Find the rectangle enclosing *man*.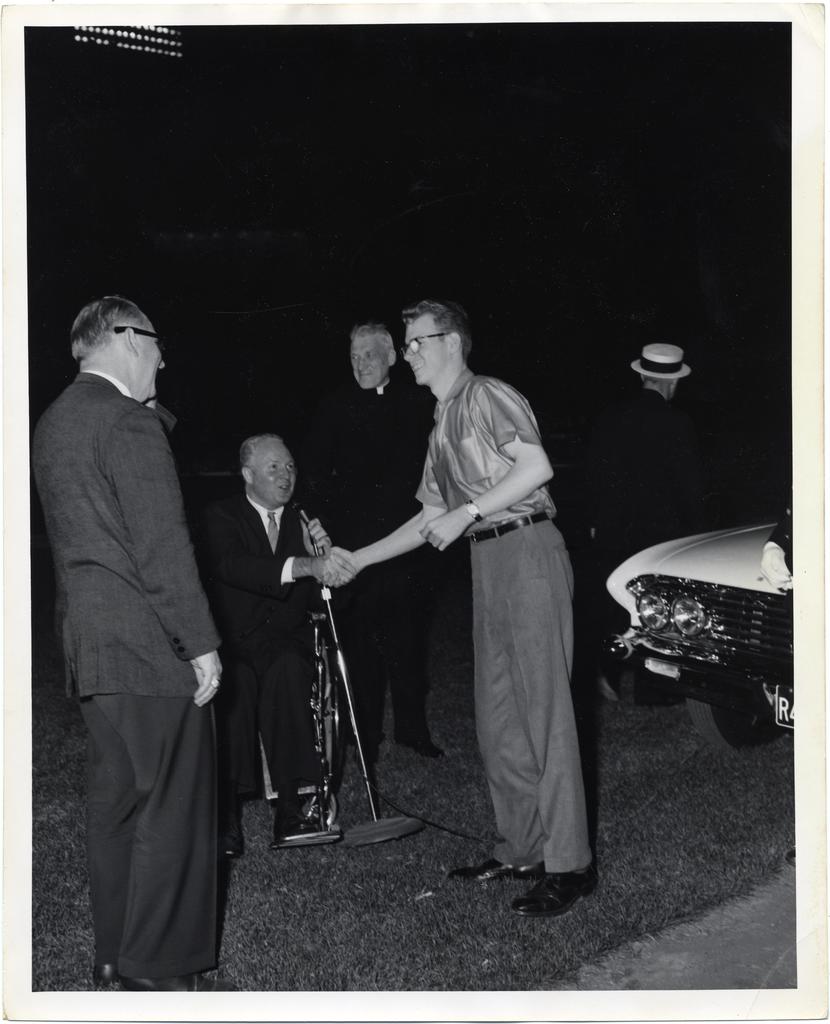
bbox(202, 429, 331, 844).
